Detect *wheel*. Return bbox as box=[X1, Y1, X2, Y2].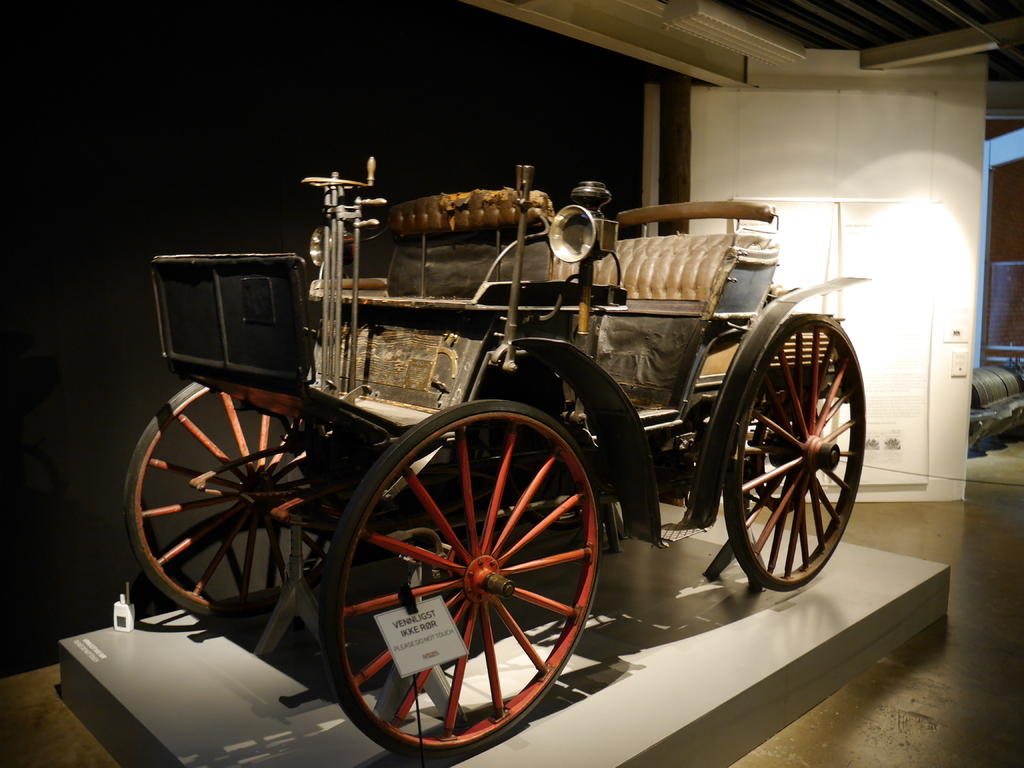
box=[120, 373, 344, 631].
